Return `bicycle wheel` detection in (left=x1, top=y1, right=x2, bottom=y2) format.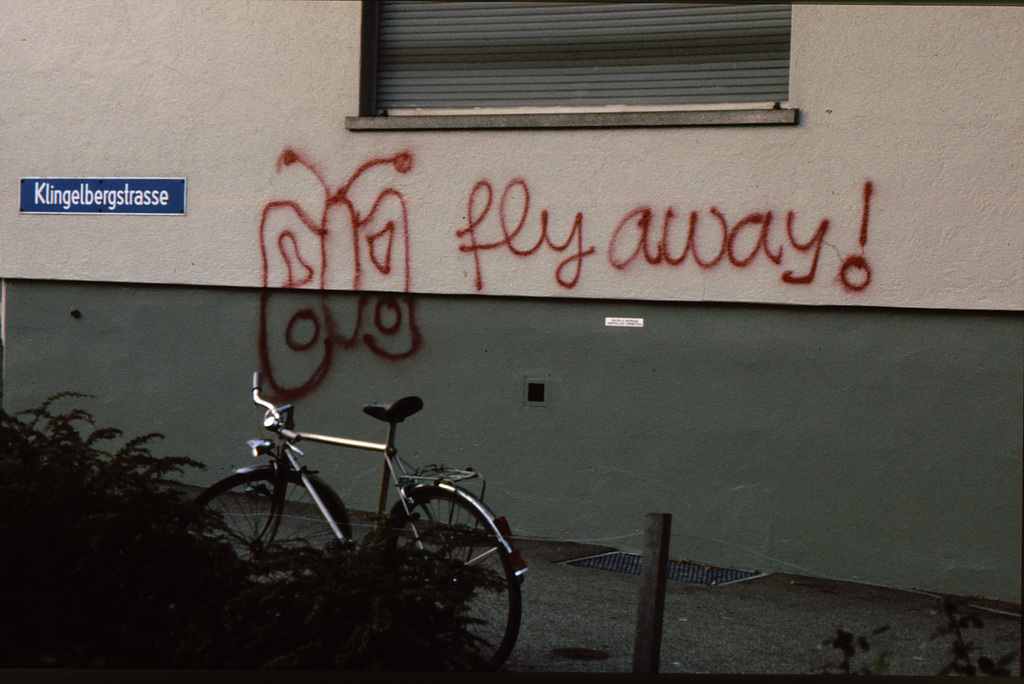
(left=182, top=468, right=350, bottom=589).
